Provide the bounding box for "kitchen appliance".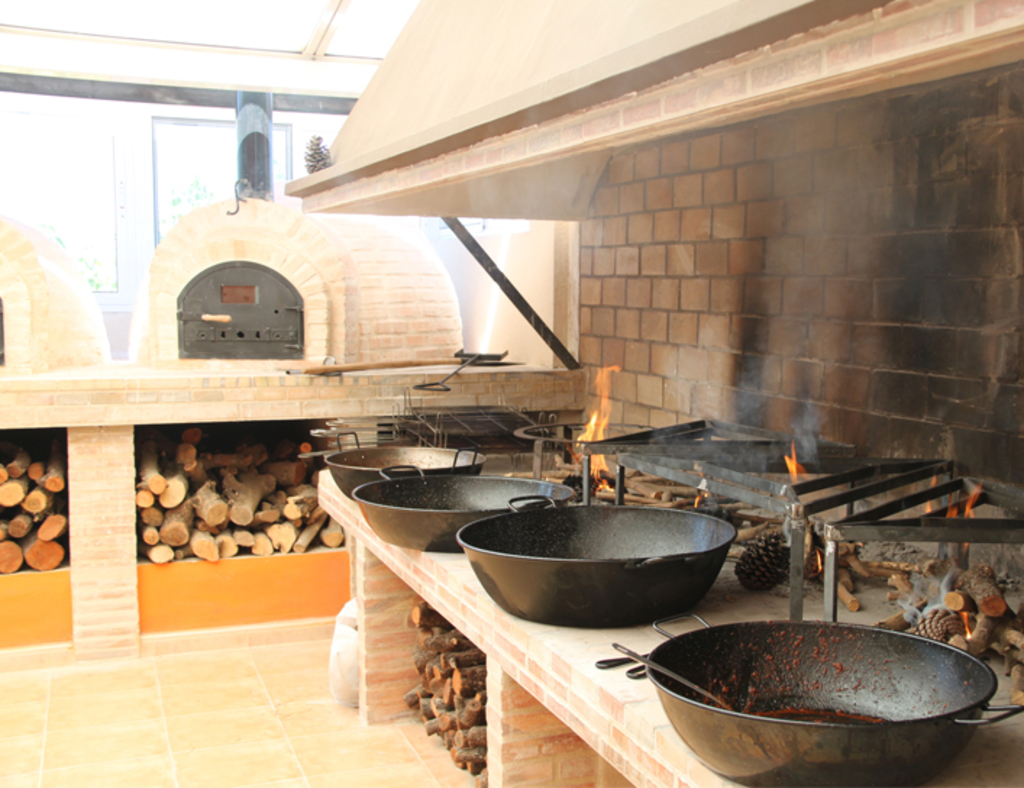
BBox(456, 492, 742, 627).
